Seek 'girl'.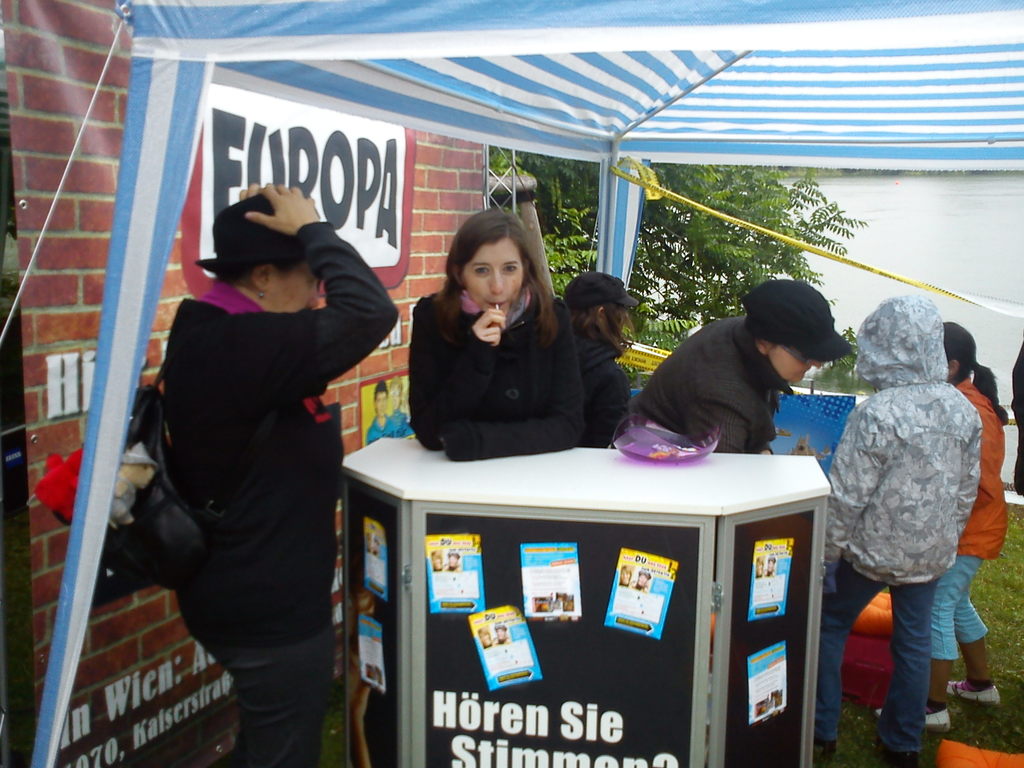
(877, 323, 1009, 726).
